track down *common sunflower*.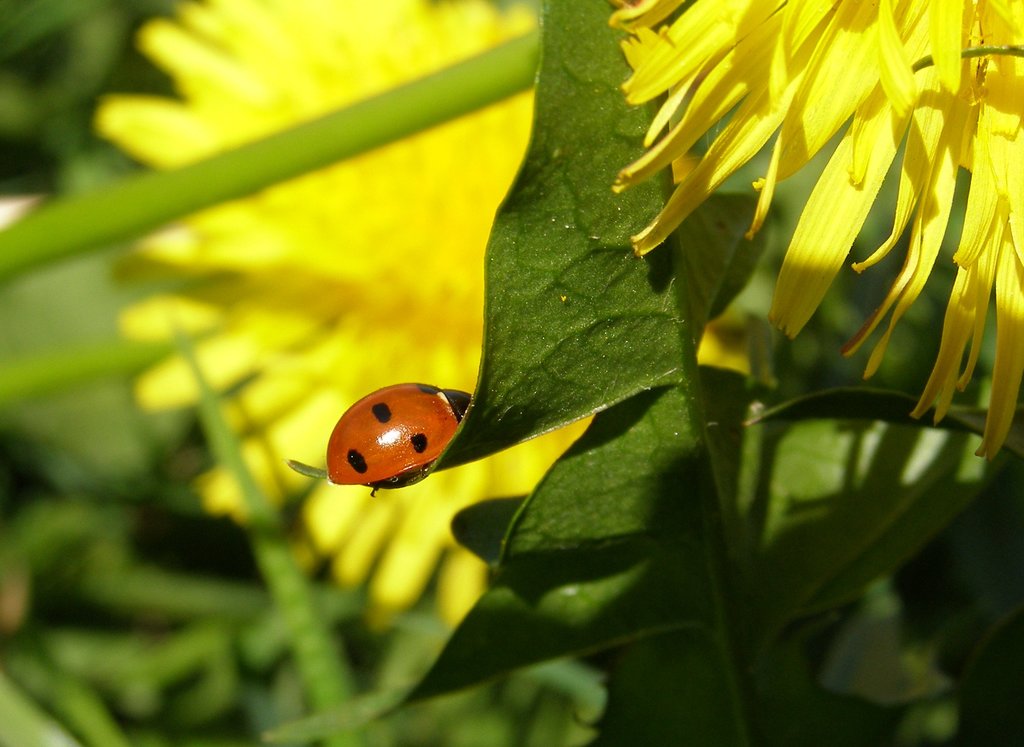
Tracked to box=[84, 0, 529, 610].
